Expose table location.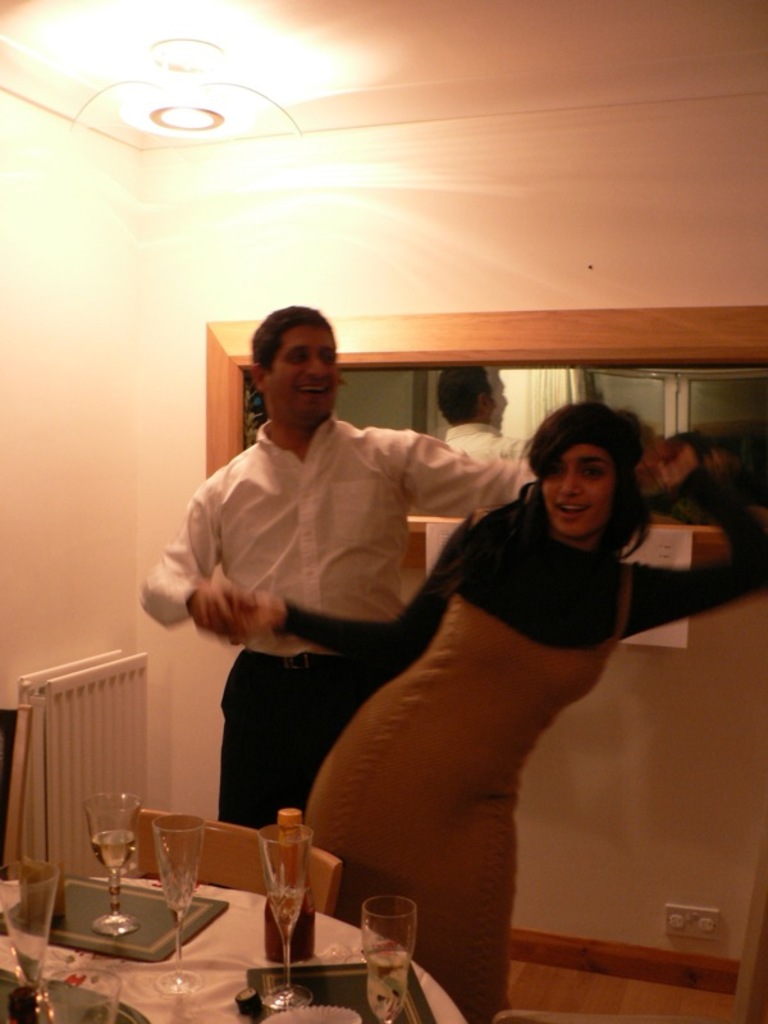
Exposed at select_region(3, 883, 461, 1023).
